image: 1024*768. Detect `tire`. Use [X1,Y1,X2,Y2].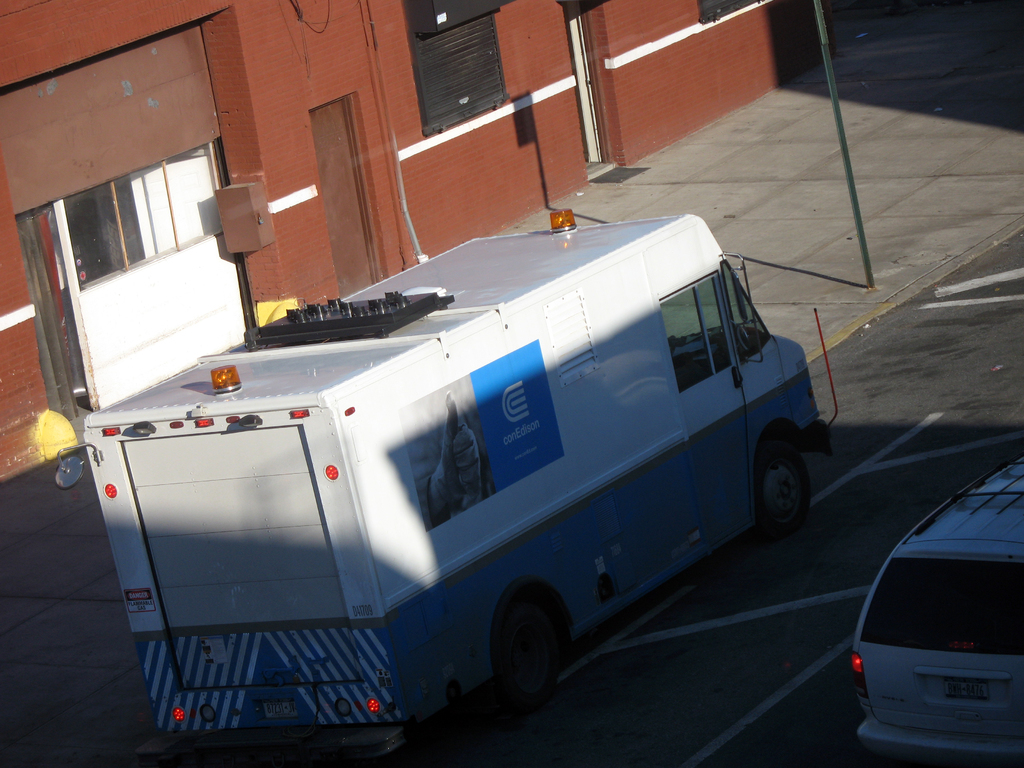
[746,430,816,547].
